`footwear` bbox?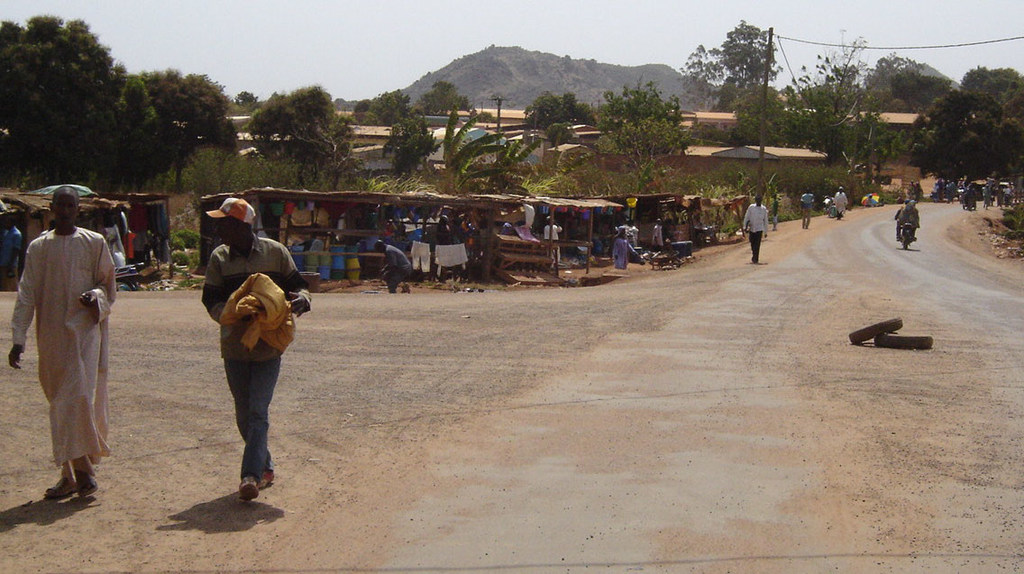
l=75, t=472, r=96, b=495
